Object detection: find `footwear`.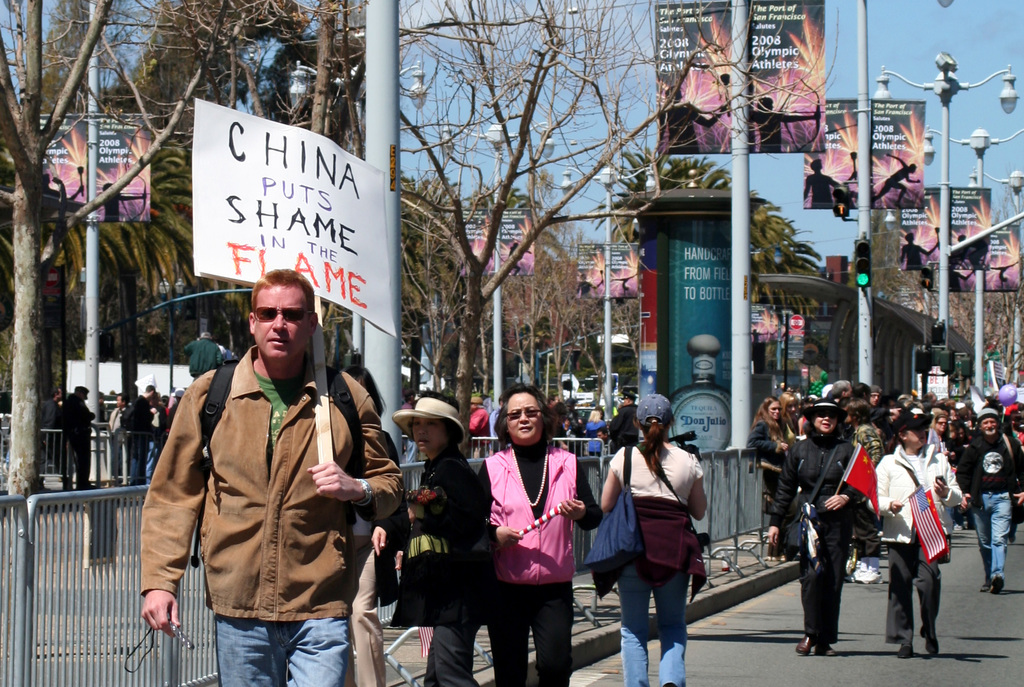
(x1=919, y1=624, x2=941, y2=658).
